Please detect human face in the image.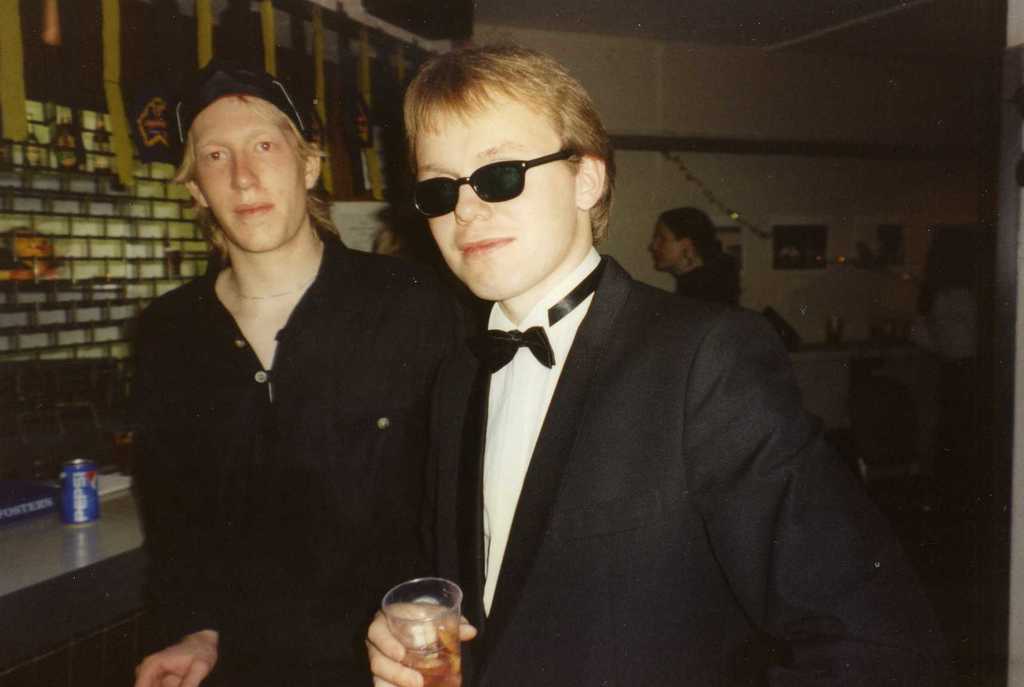
BBox(189, 95, 304, 250).
